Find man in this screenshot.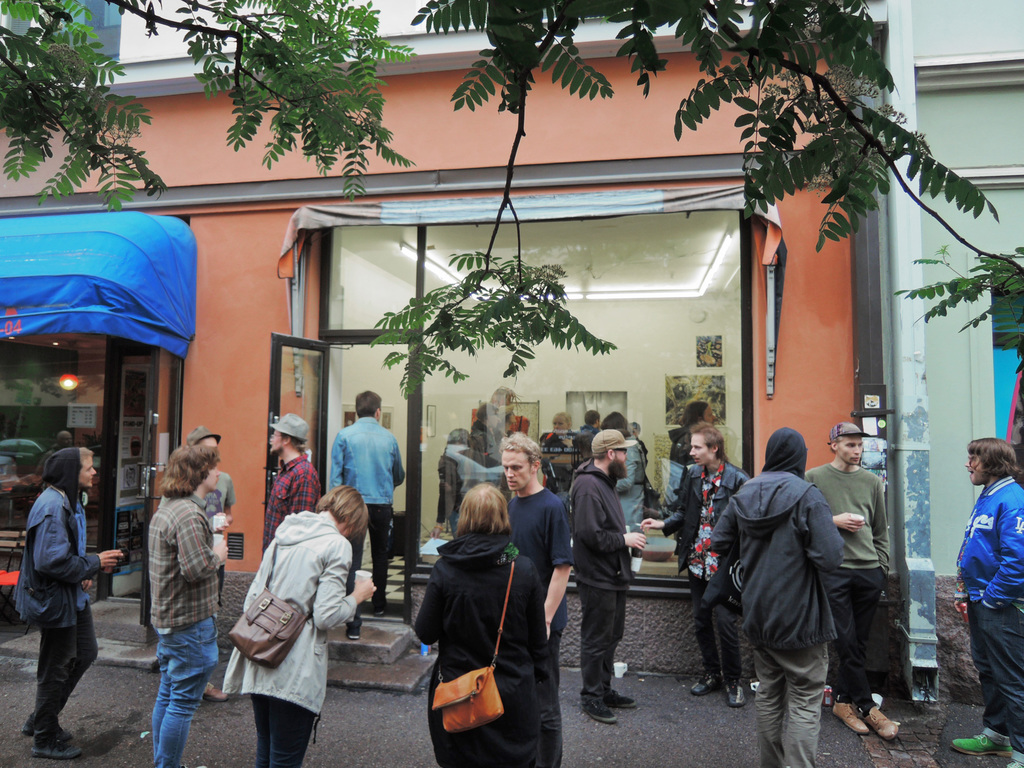
The bounding box for man is 500,431,575,696.
